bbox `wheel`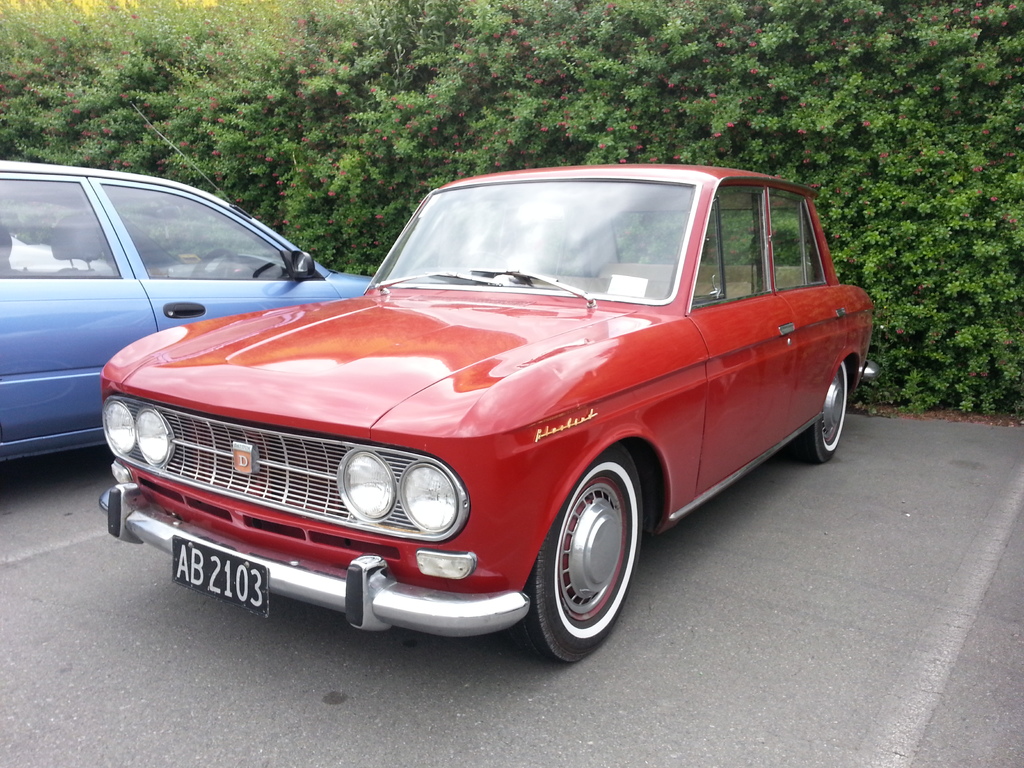
(525,447,648,657)
